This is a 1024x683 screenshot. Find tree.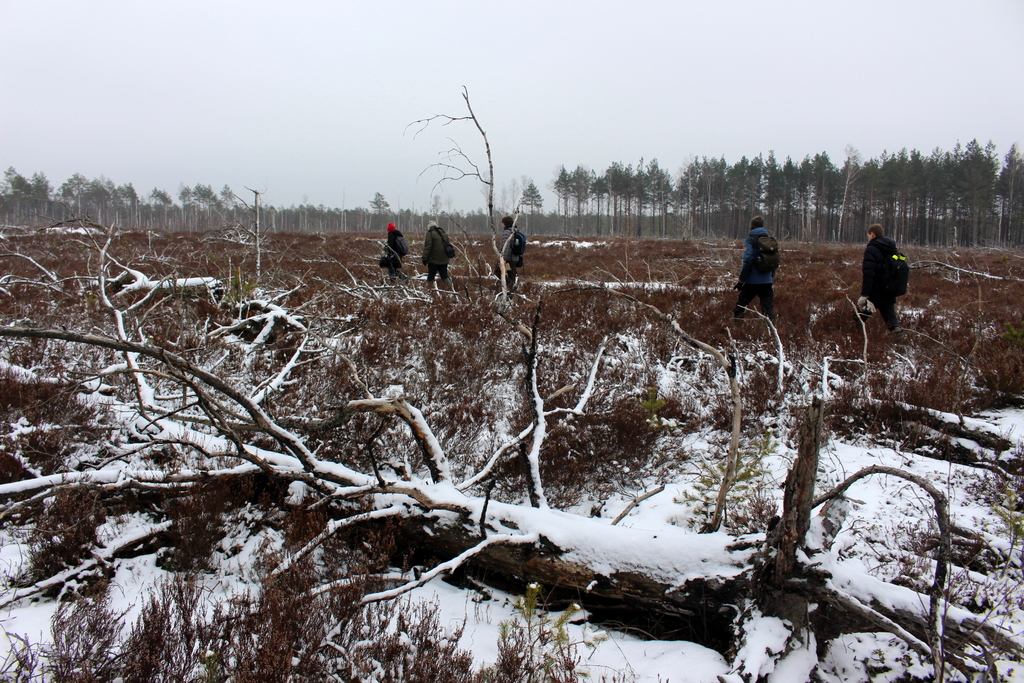
Bounding box: (left=705, top=156, right=721, bottom=220).
